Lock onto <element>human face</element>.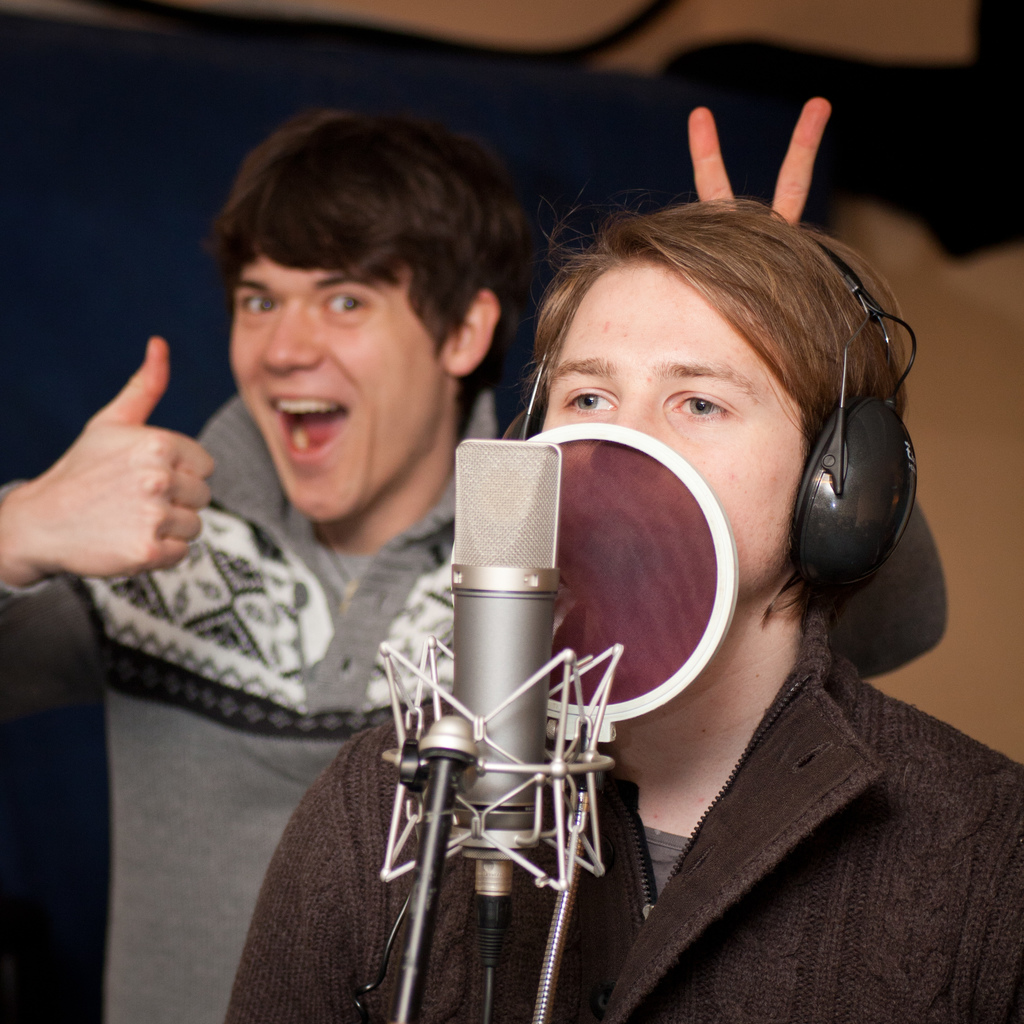
Locked: {"x1": 229, "y1": 248, "x2": 446, "y2": 528}.
